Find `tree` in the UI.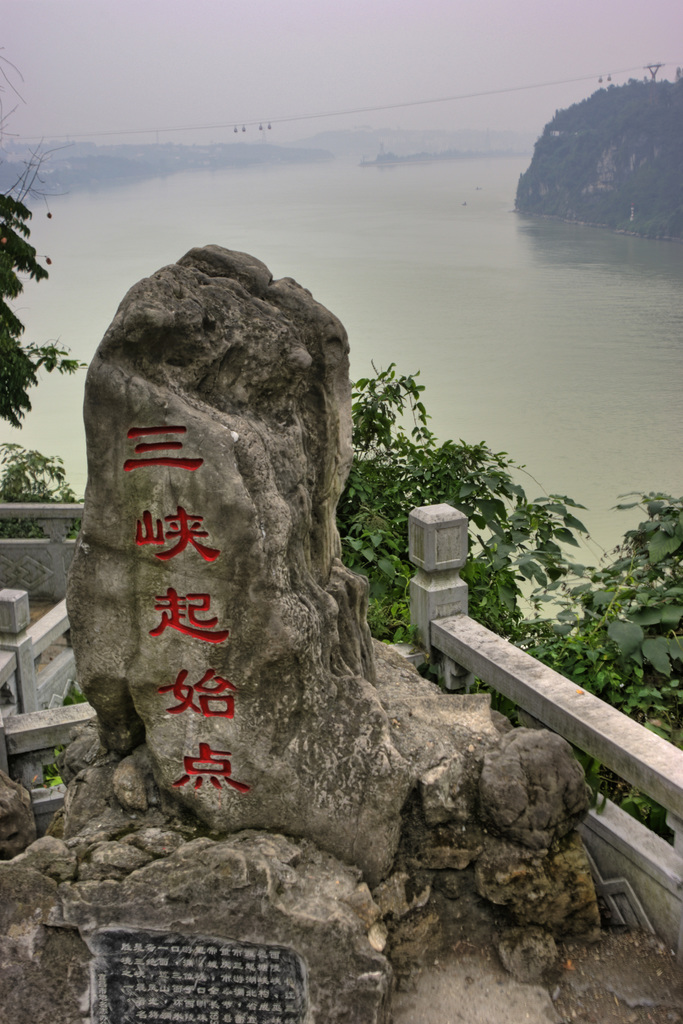
UI element at [left=0, top=182, right=86, bottom=431].
